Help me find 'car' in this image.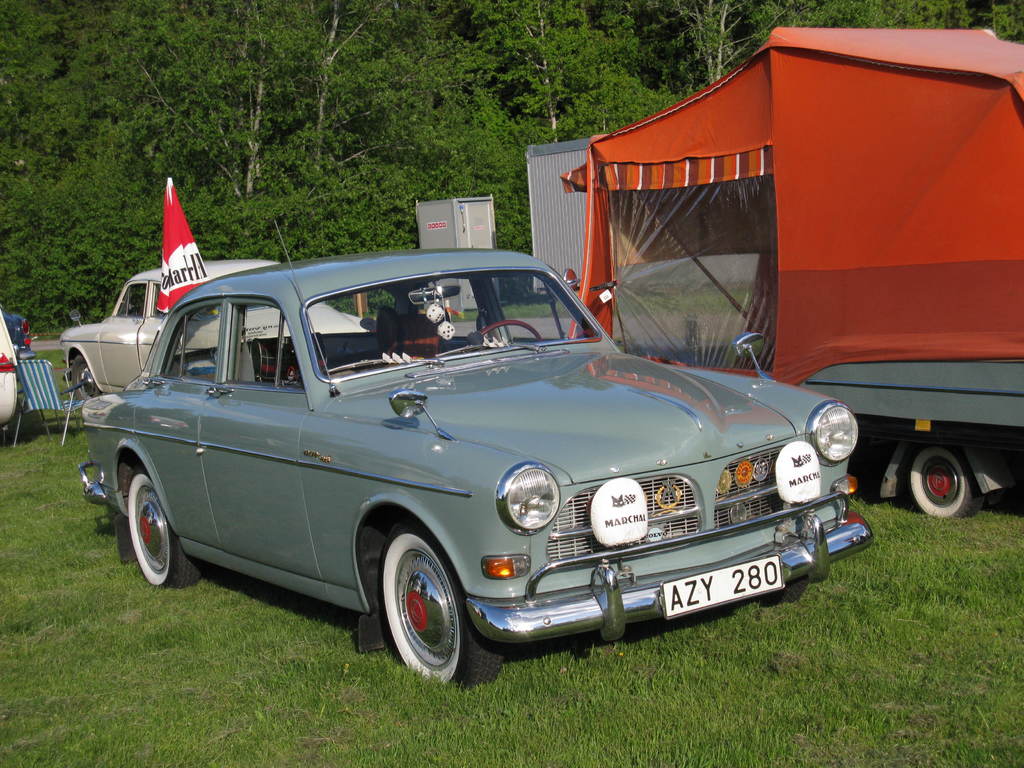
Found it: 4 302 33 373.
